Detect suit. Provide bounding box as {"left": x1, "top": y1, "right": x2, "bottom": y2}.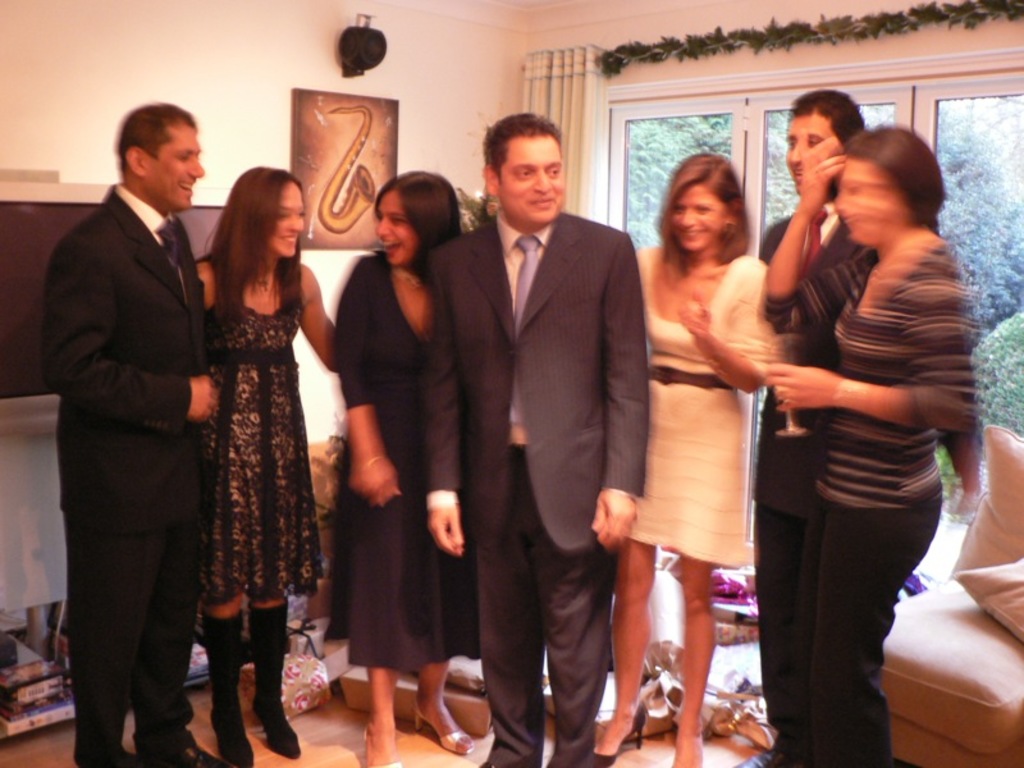
{"left": 737, "top": 193, "right": 865, "bottom": 767}.
